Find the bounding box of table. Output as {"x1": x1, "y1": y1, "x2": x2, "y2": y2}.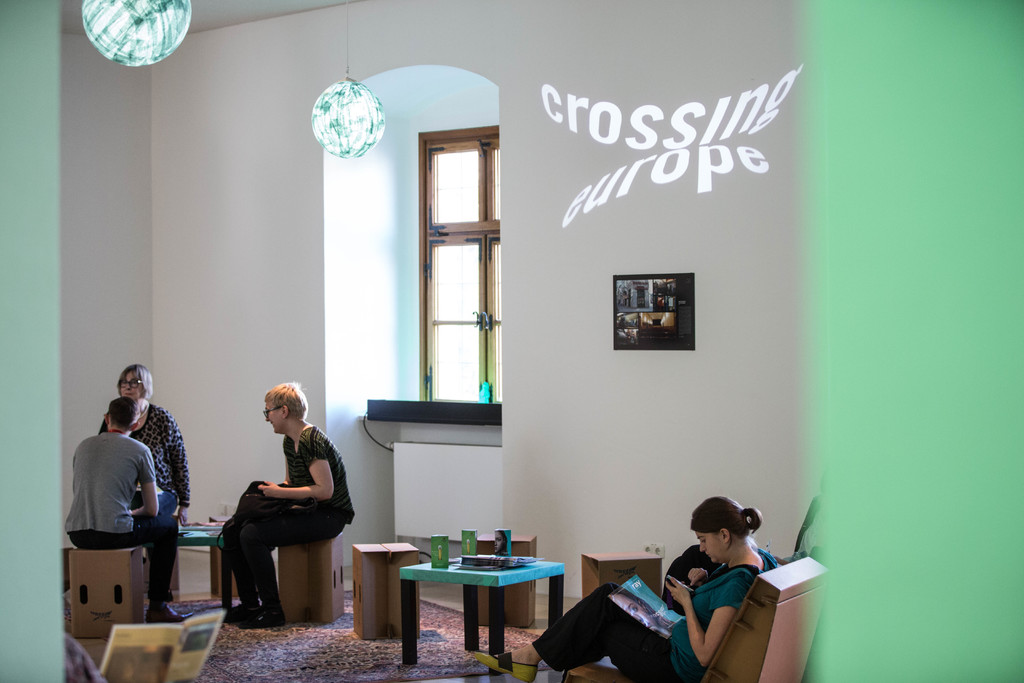
{"x1": 173, "y1": 524, "x2": 228, "y2": 611}.
